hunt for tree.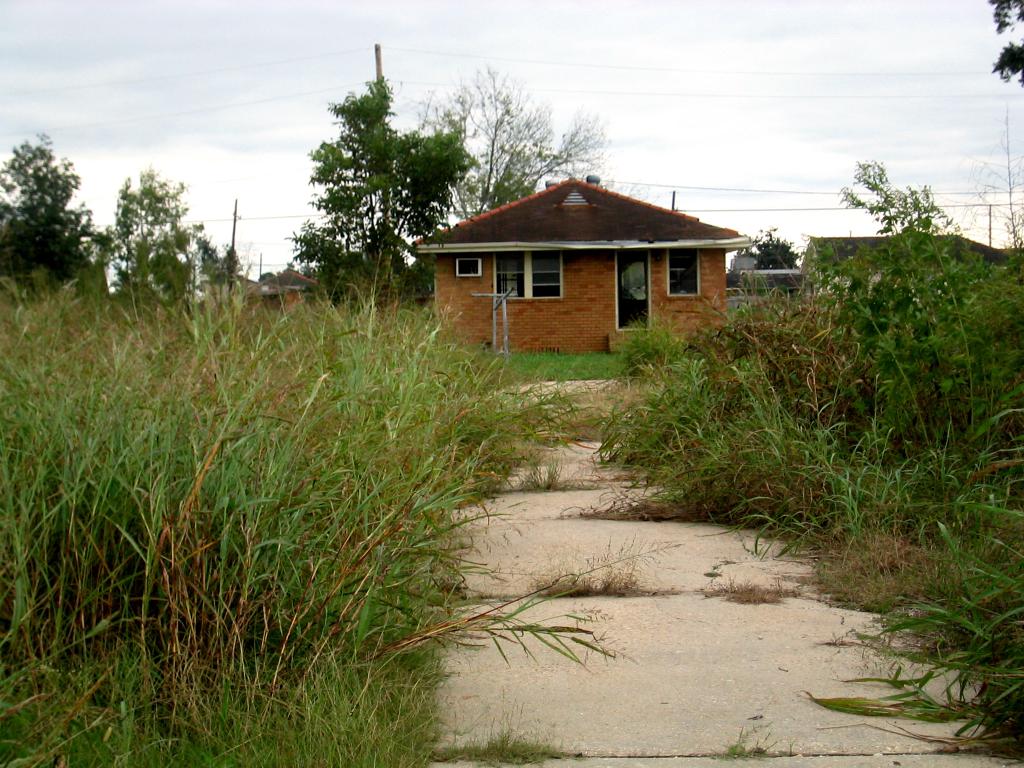
Hunted down at select_region(993, 0, 1023, 83).
